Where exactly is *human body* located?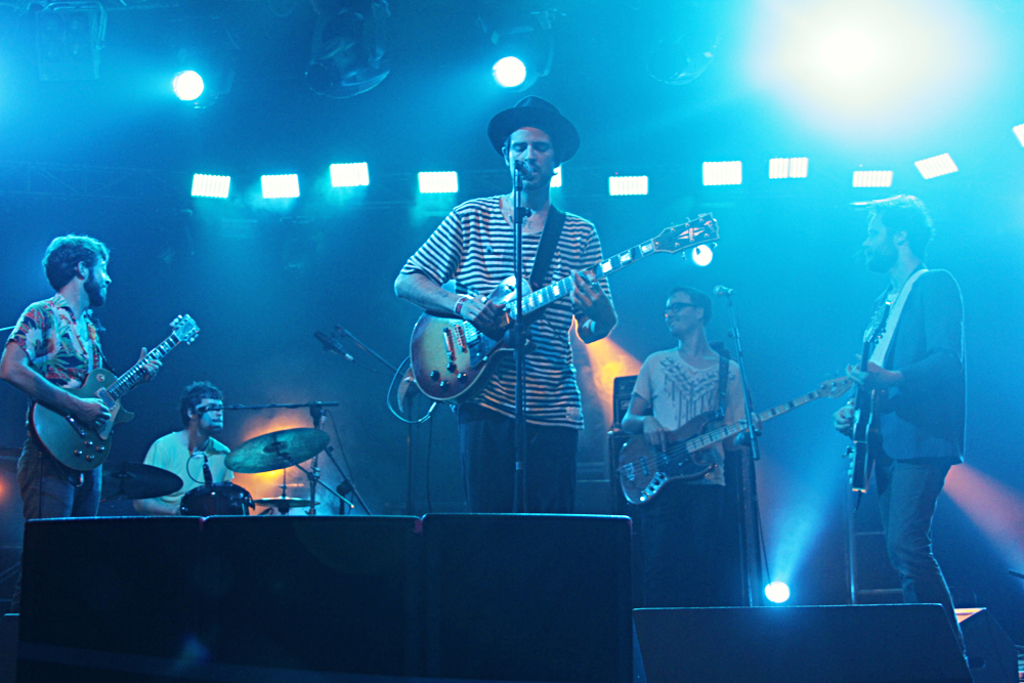
Its bounding box is (left=415, top=127, right=636, bottom=512).
